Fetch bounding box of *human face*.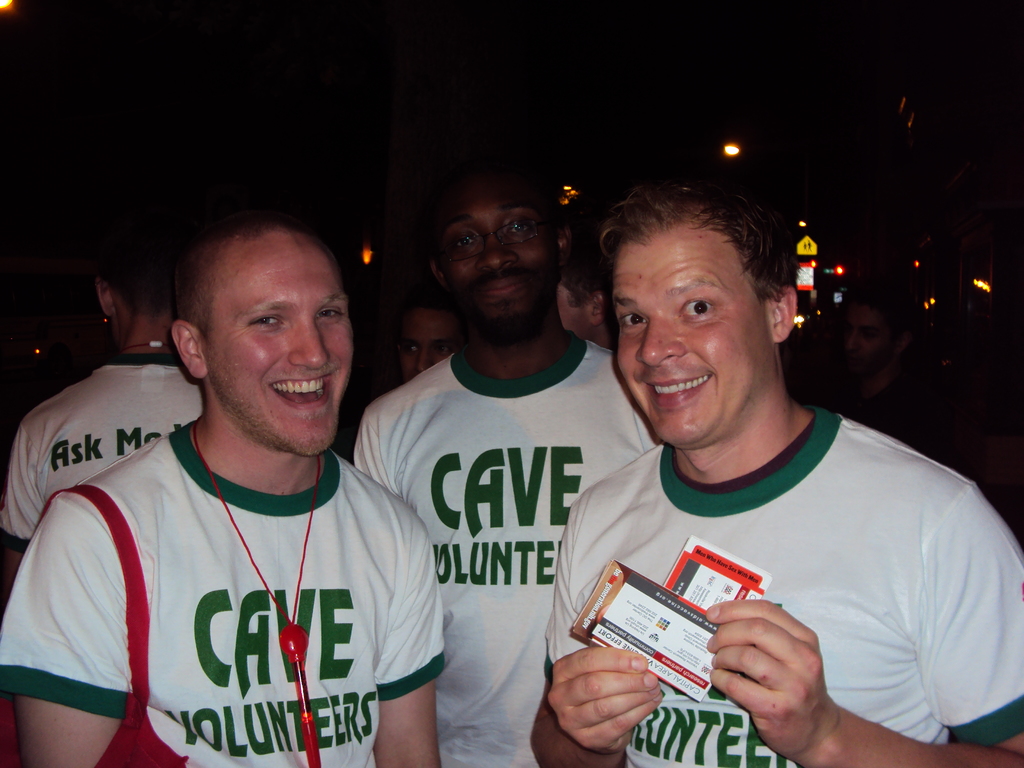
Bbox: {"x1": 399, "y1": 308, "x2": 447, "y2": 387}.
